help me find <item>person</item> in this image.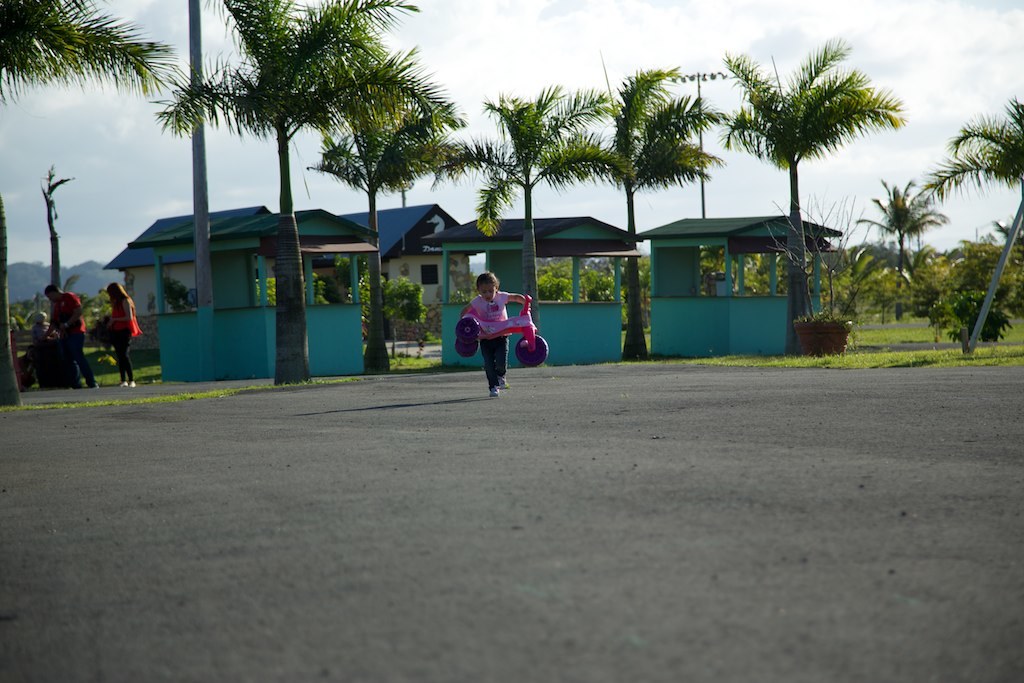
Found it: BBox(39, 271, 87, 389).
